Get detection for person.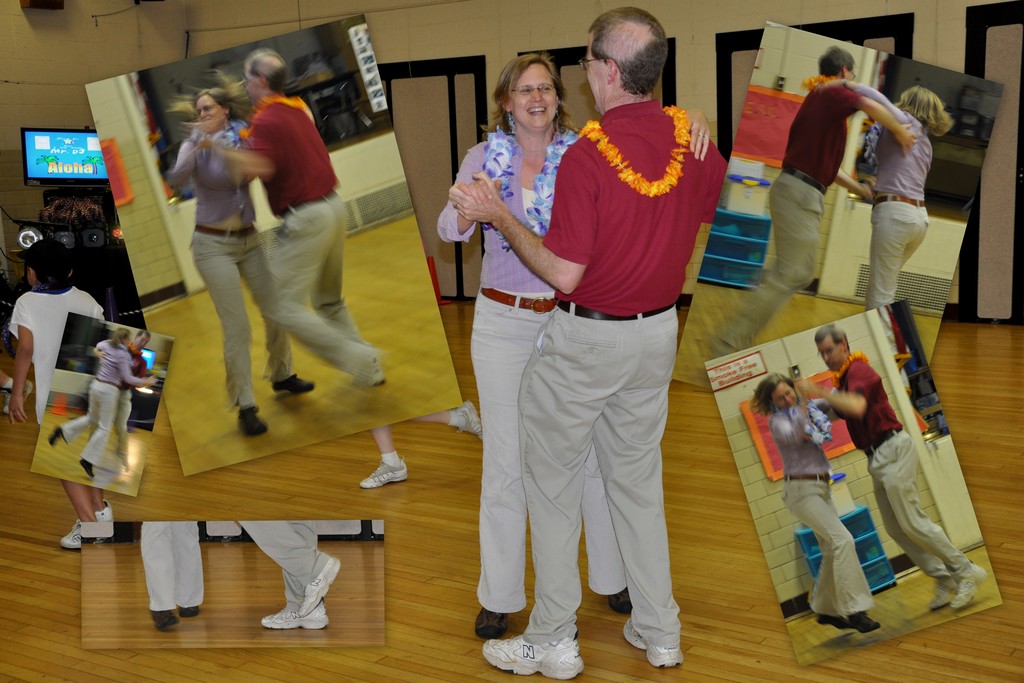
Detection: x1=88, y1=330, x2=152, y2=469.
